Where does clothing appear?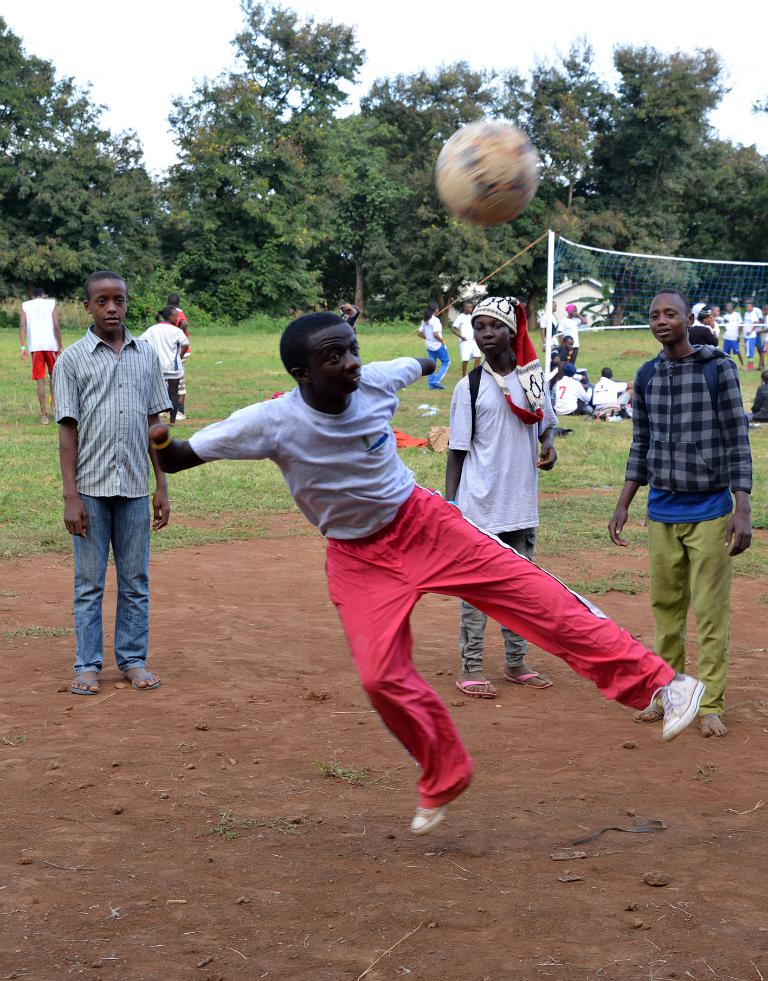
Appears at 594/370/628/410.
